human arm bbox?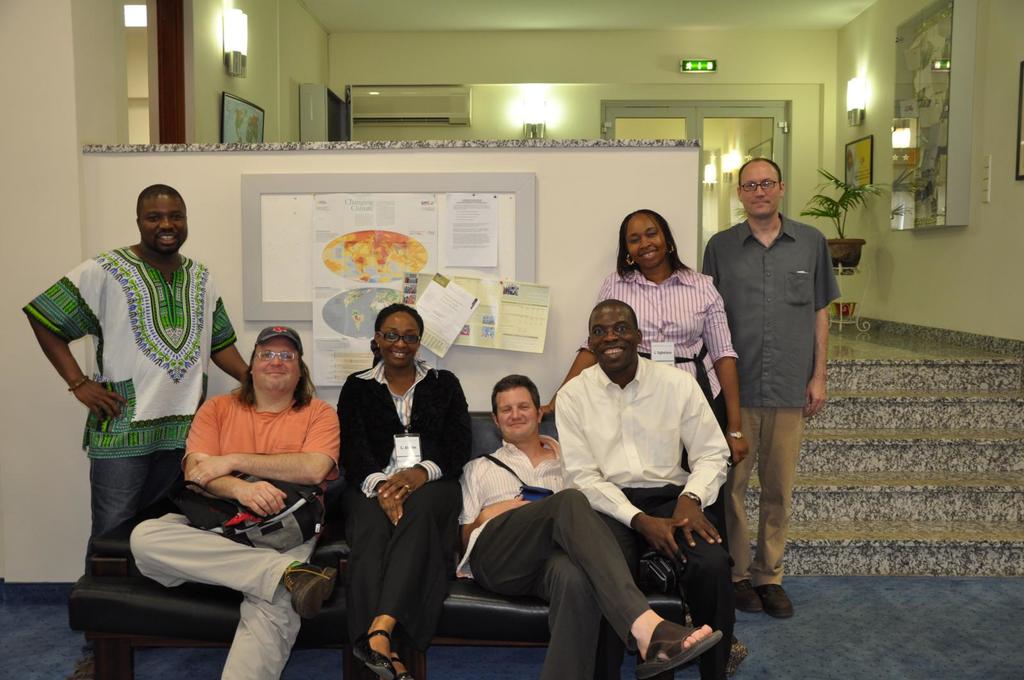
pyautogui.locateOnScreen(702, 238, 721, 293)
